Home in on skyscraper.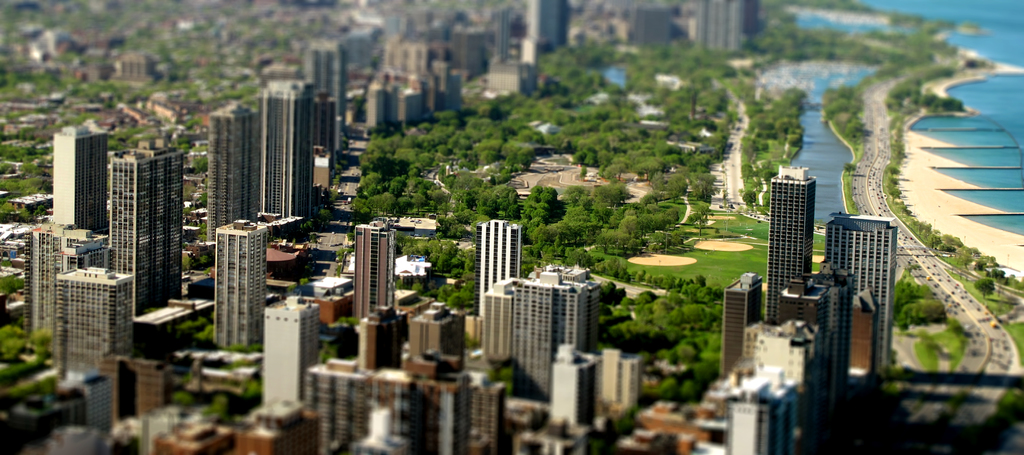
Homed in at (394,87,420,129).
